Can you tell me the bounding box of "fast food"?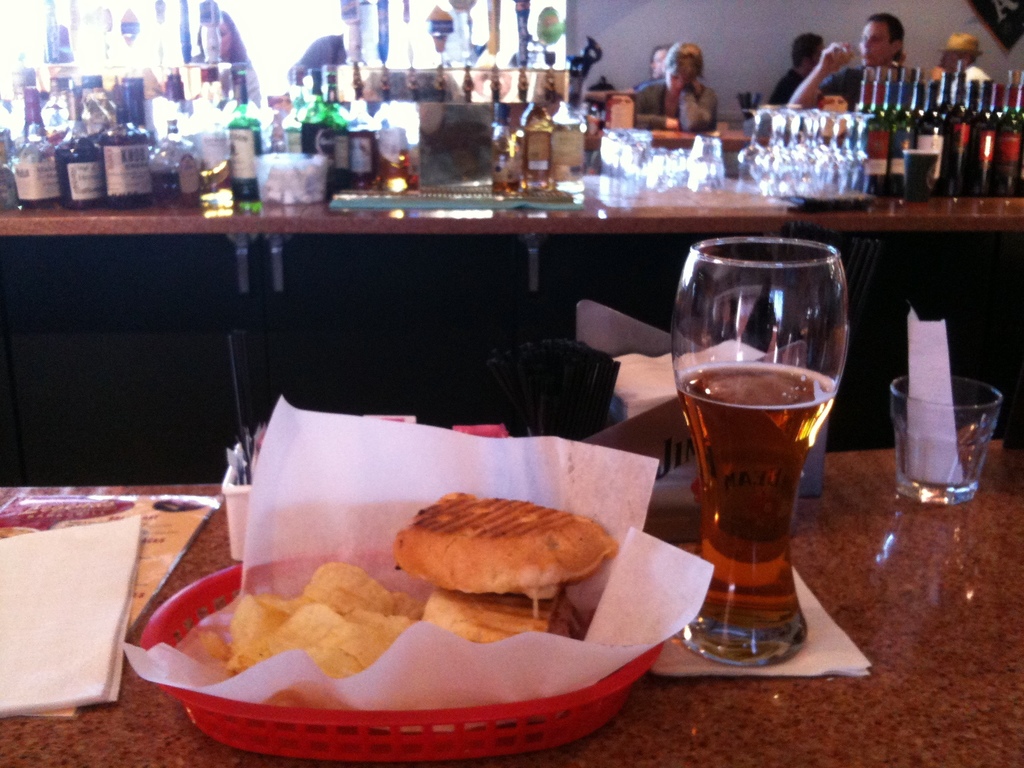
<box>208,565,430,689</box>.
